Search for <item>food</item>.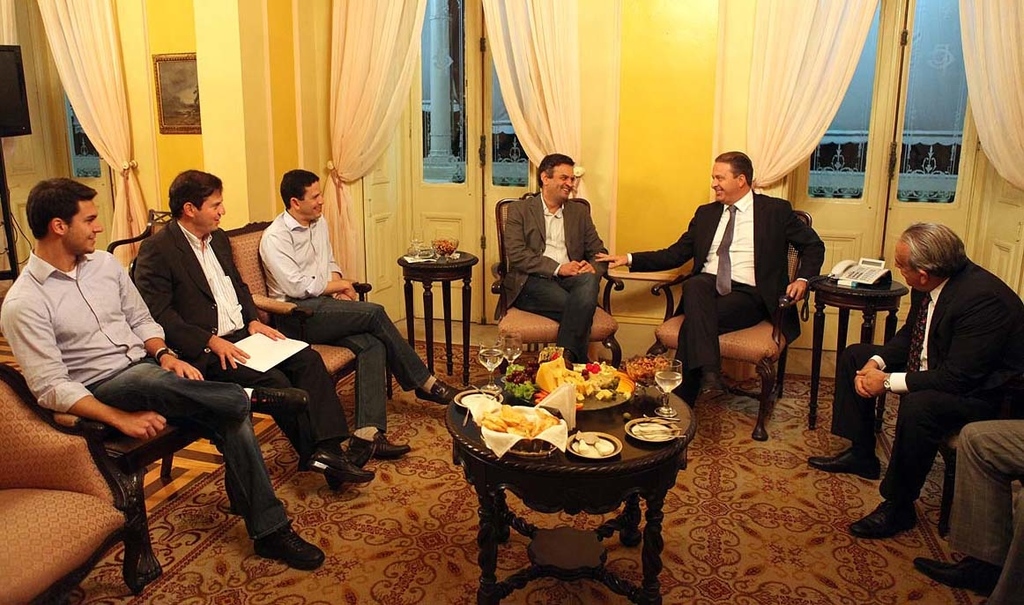
Found at pyautogui.locateOnScreen(478, 407, 557, 437).
